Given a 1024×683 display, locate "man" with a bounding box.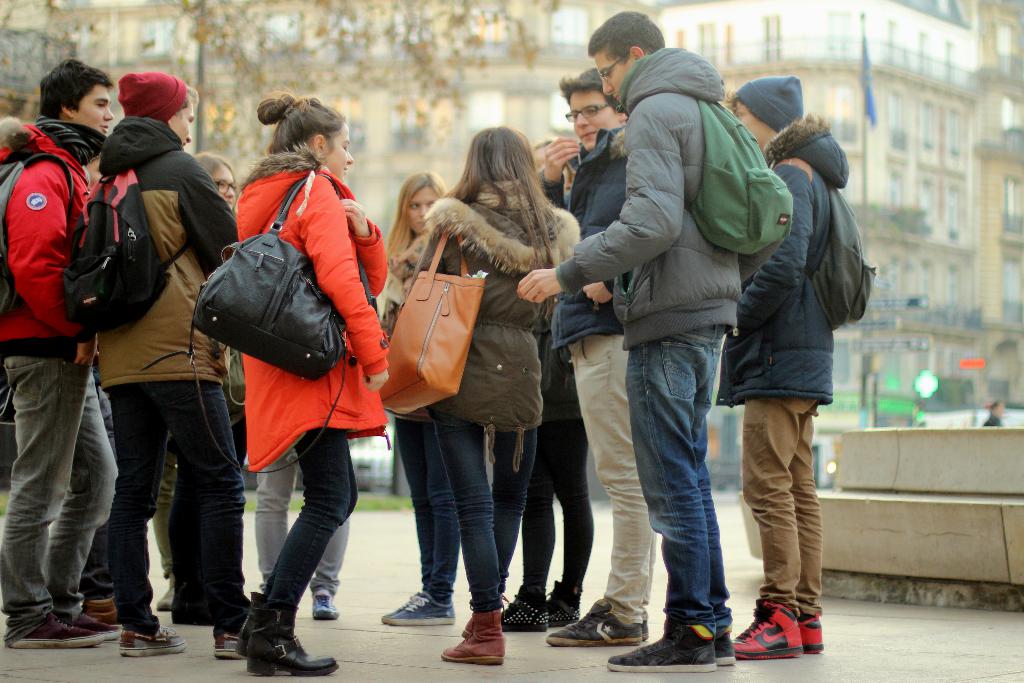
Located: Rect(542, 69, 647, 652).
